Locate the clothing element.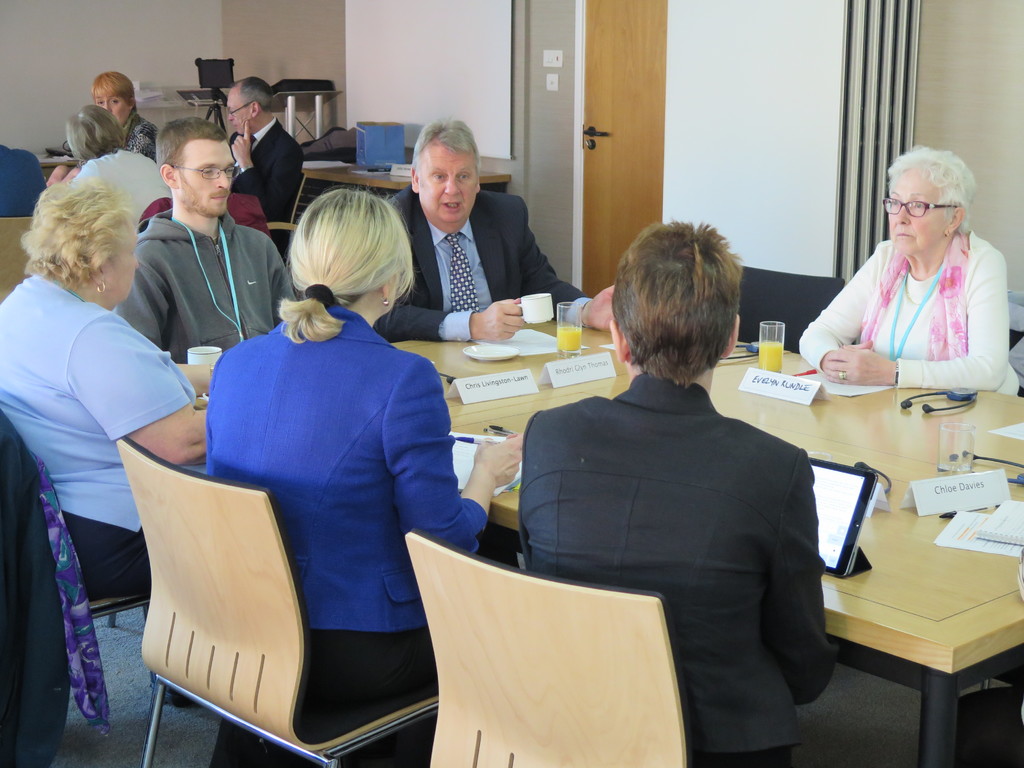
Element bbox: rect(0, 256, 198, 598).
